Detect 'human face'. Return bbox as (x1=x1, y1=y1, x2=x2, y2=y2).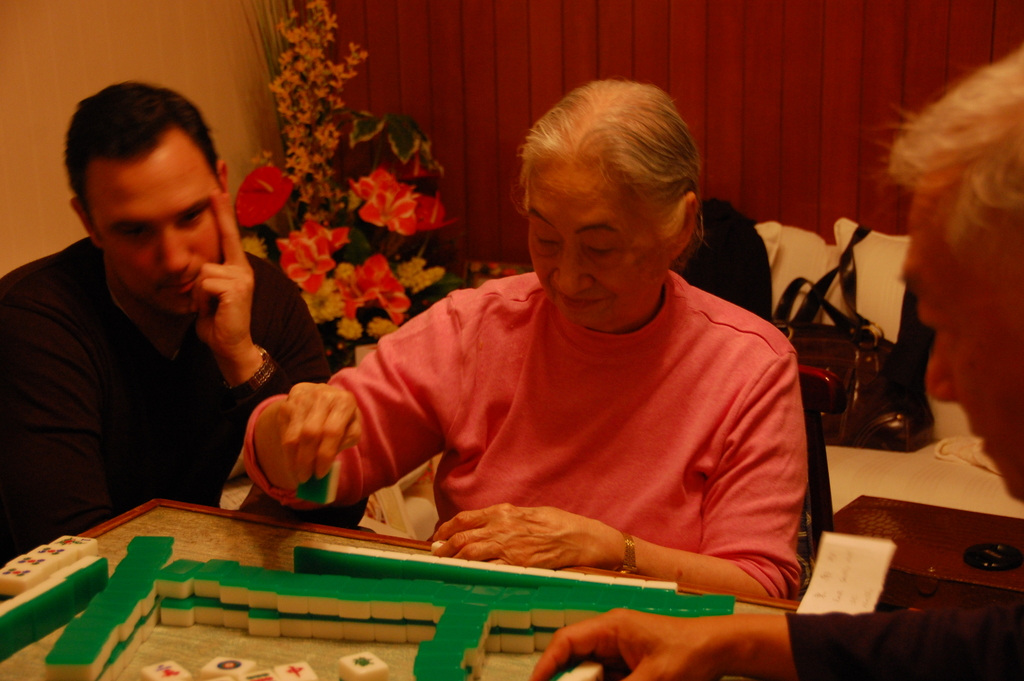
(x1=907, y1=201, x2=1023, y2=489).
